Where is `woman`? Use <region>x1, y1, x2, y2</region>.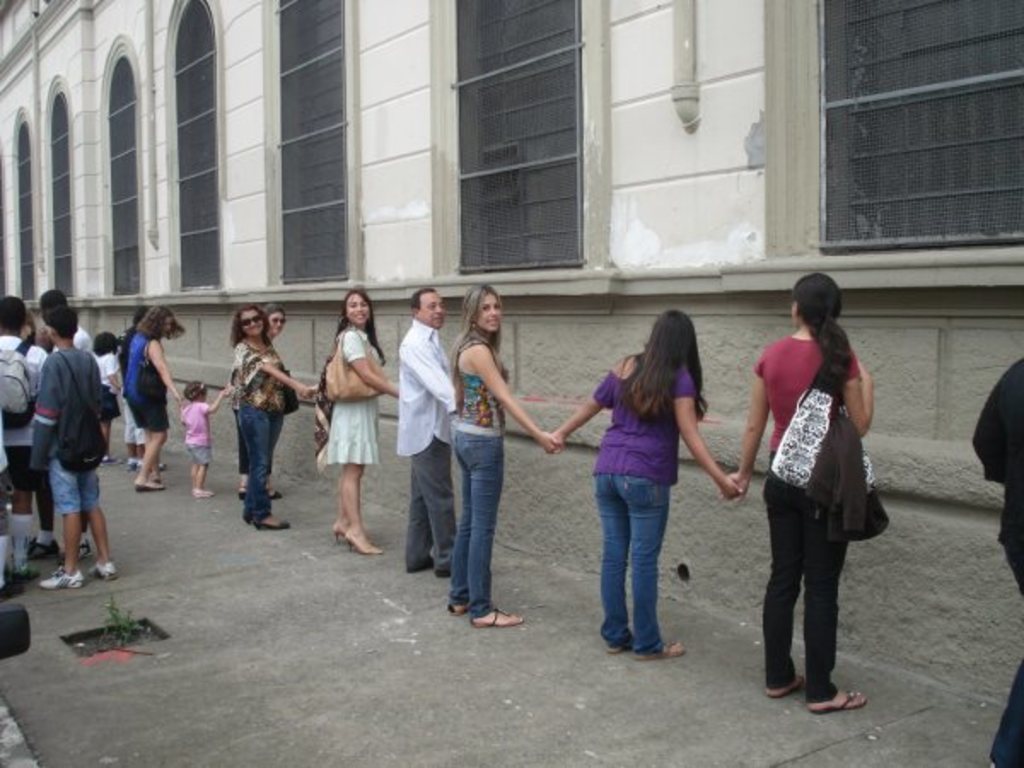
<region>230, 300, 314, 529</region>.
